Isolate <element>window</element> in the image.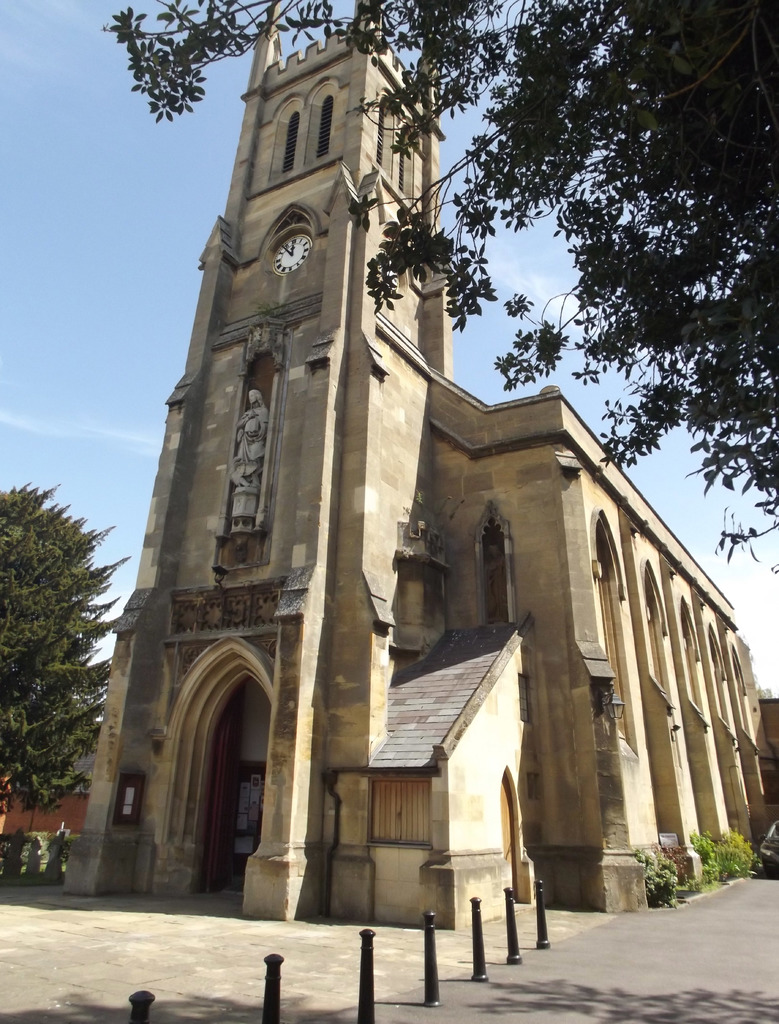
Isolated region: [x1=483, y1=524, x2=508, y2=623].
